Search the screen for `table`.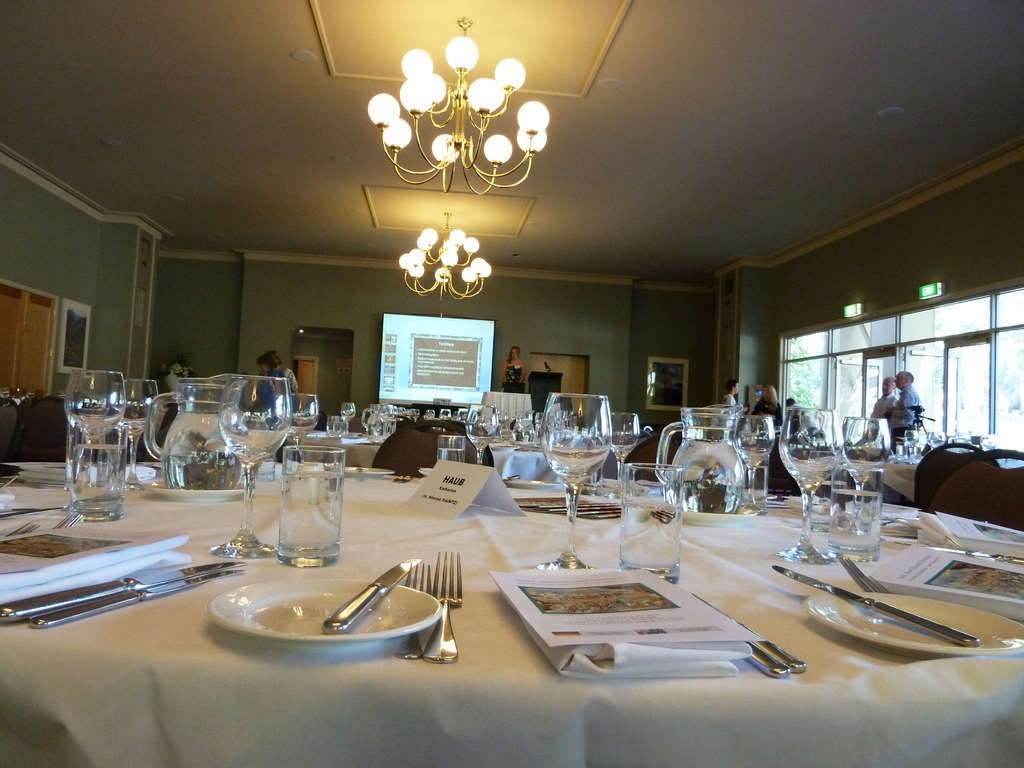
Found at [x1=484, y1=436, x2=568, y2=485].
